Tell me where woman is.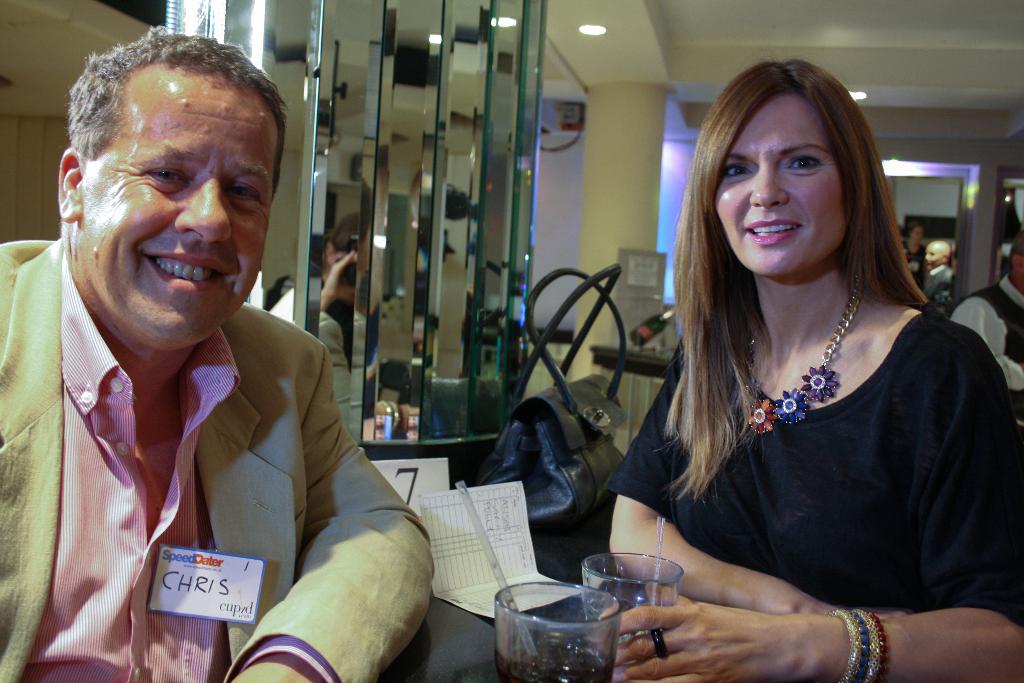
woman is at left=607, top=52, right=1023, bottom=682.
